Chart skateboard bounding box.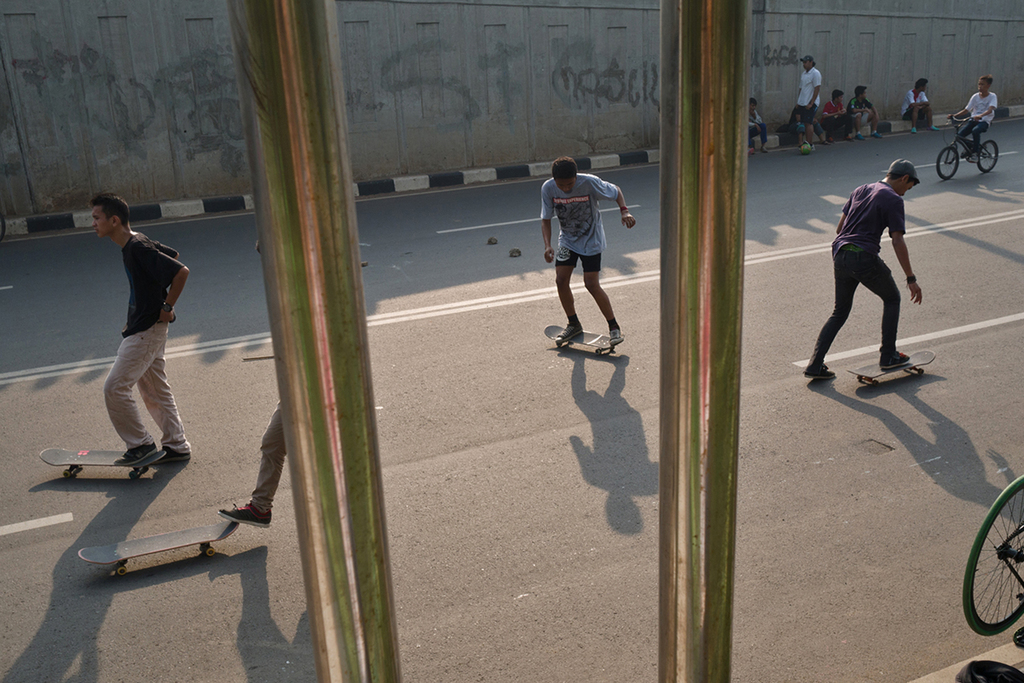
Charted: region(847, 348, 937, 391).
